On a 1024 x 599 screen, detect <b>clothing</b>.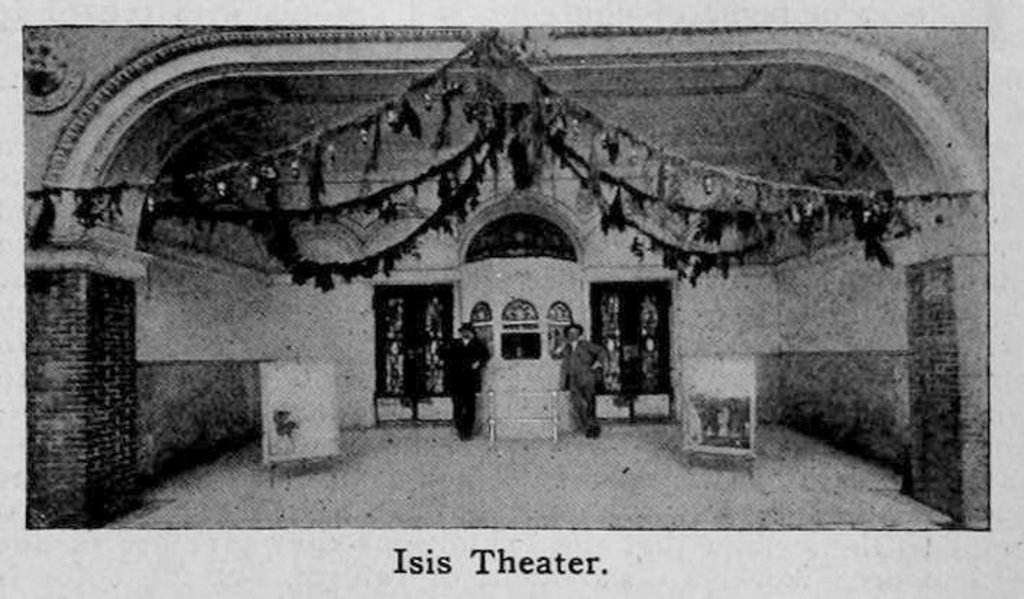
box=[555, 323, 605, 427].
